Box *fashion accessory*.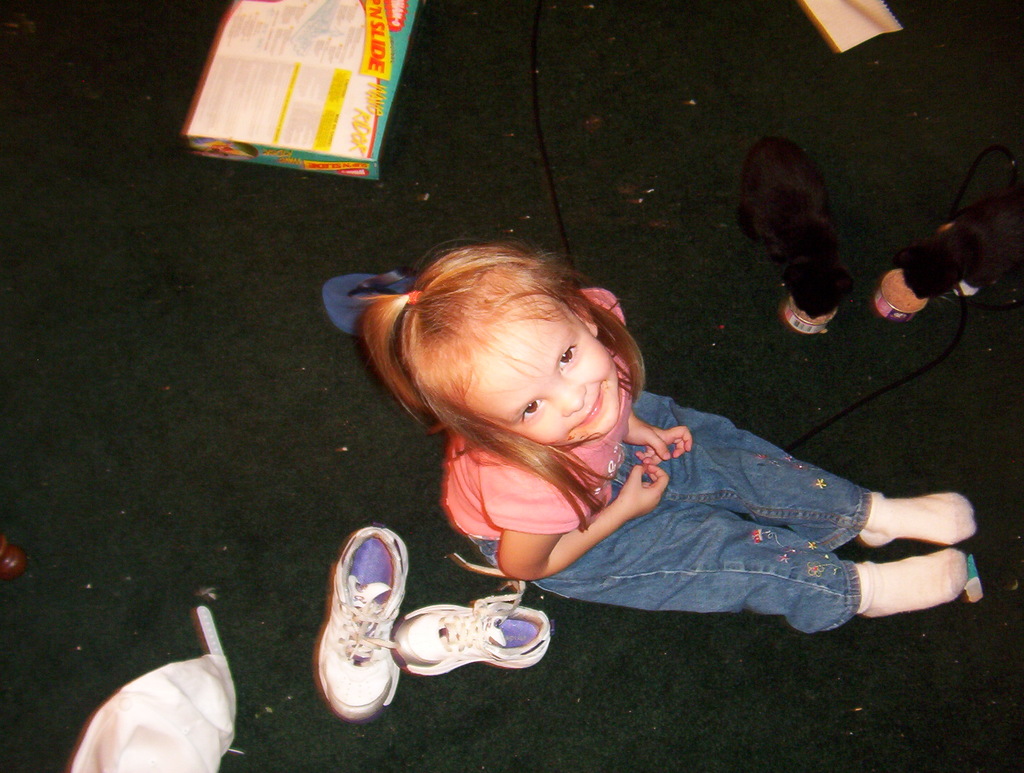
region(861, 494, 979, 554).
